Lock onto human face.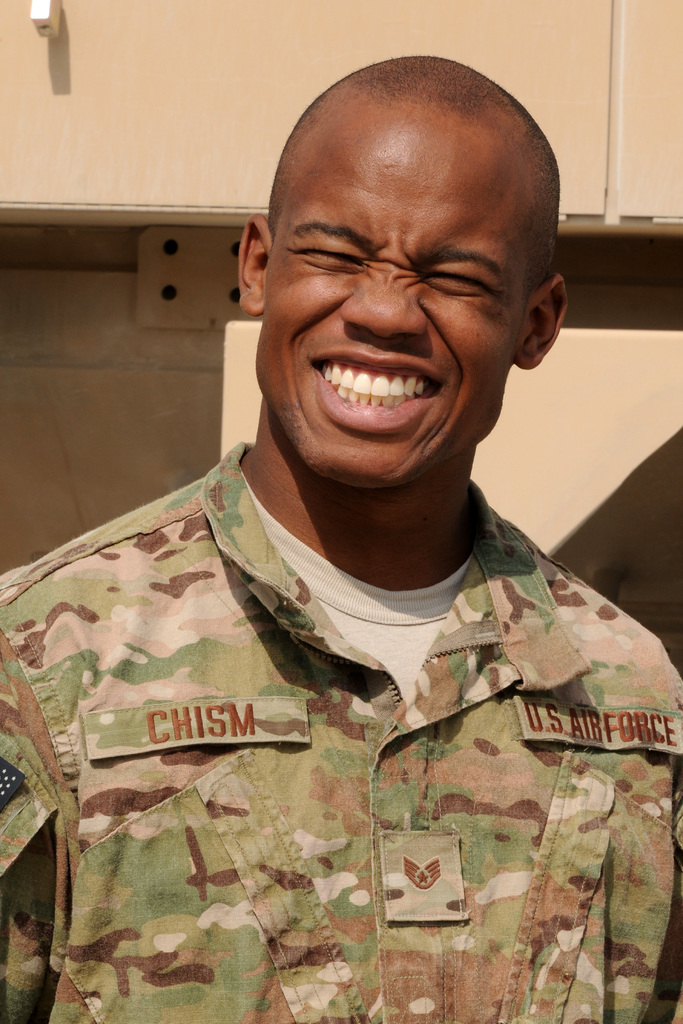
Locked: box(255, 106, 541, 494).
